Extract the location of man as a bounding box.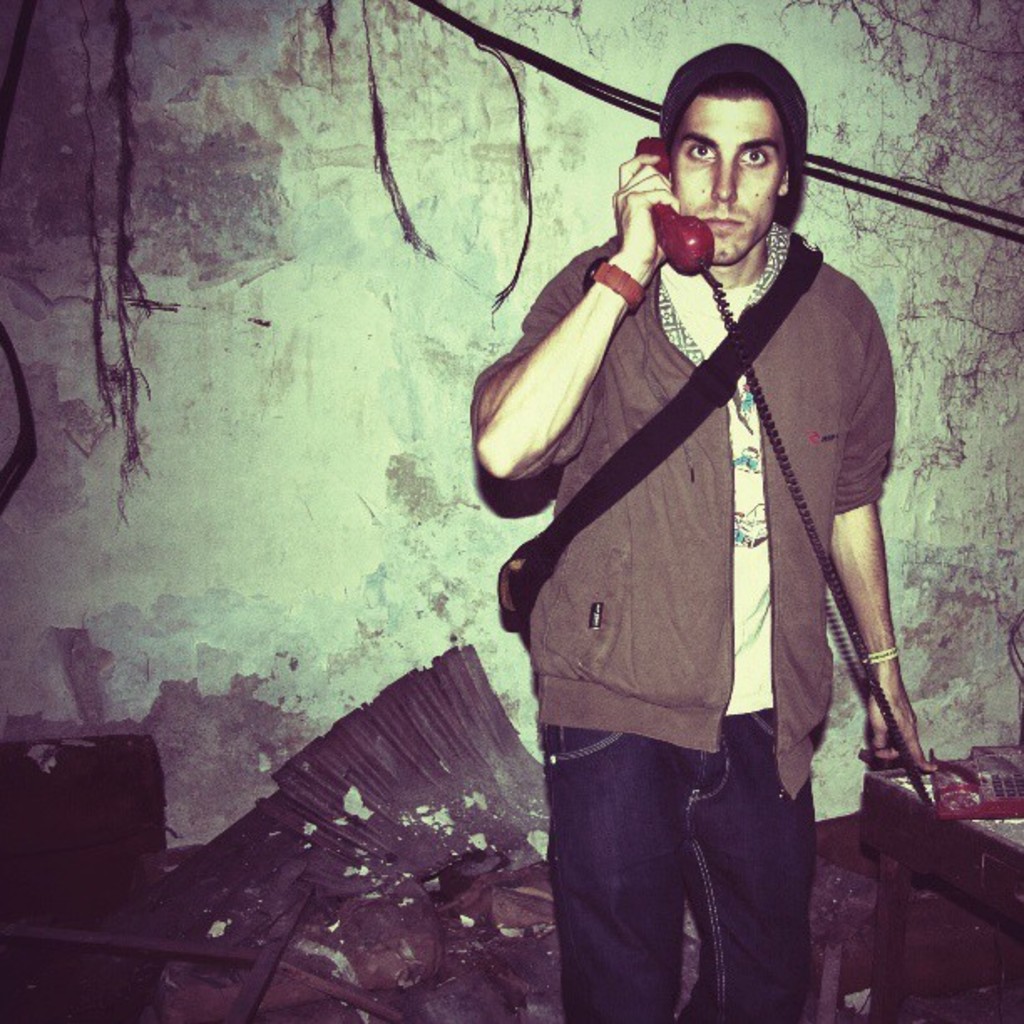
bbox(443, 30, 964, 999).
